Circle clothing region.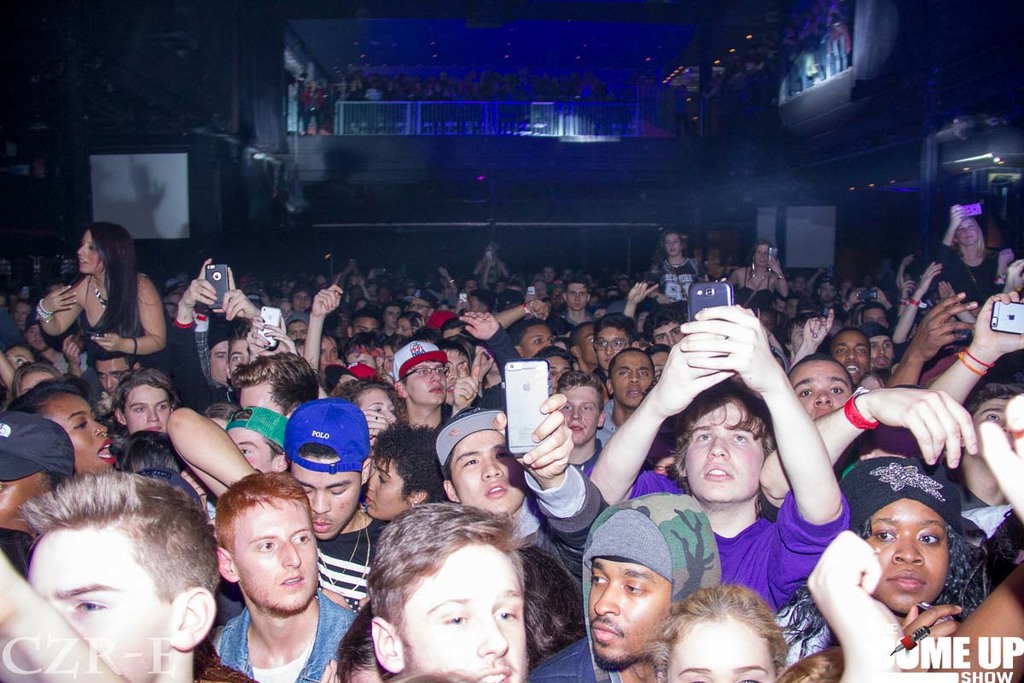
Region: {"left": 595, "top": 471, "right": 846, "bottom": 618}.
